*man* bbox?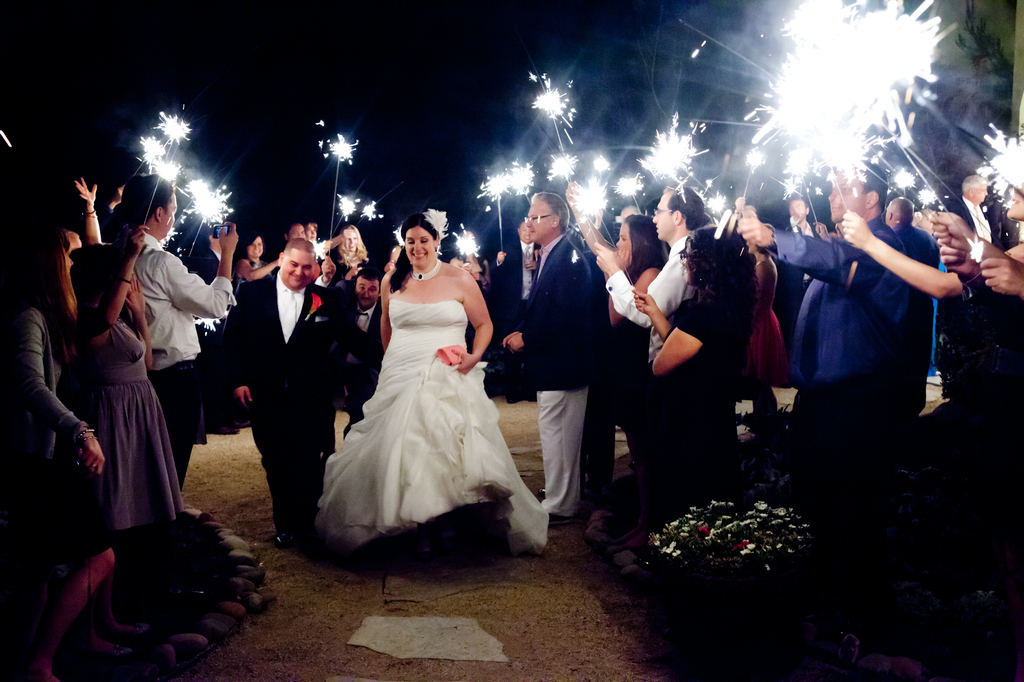
BBox(741, 166, 943, 426)
